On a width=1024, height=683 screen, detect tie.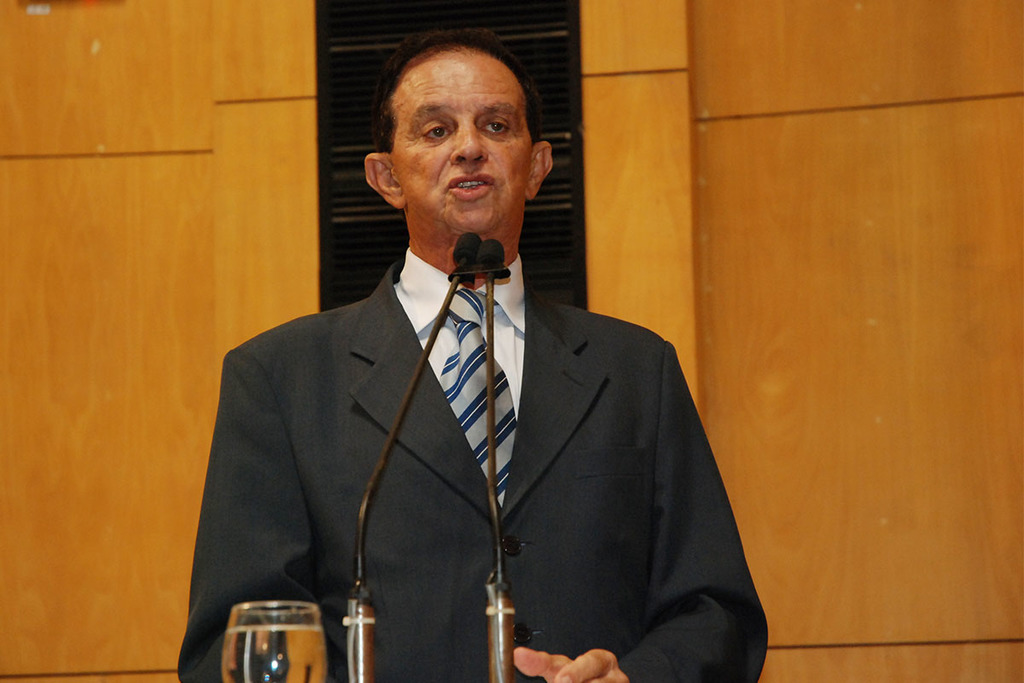
(416,273,524,554).
